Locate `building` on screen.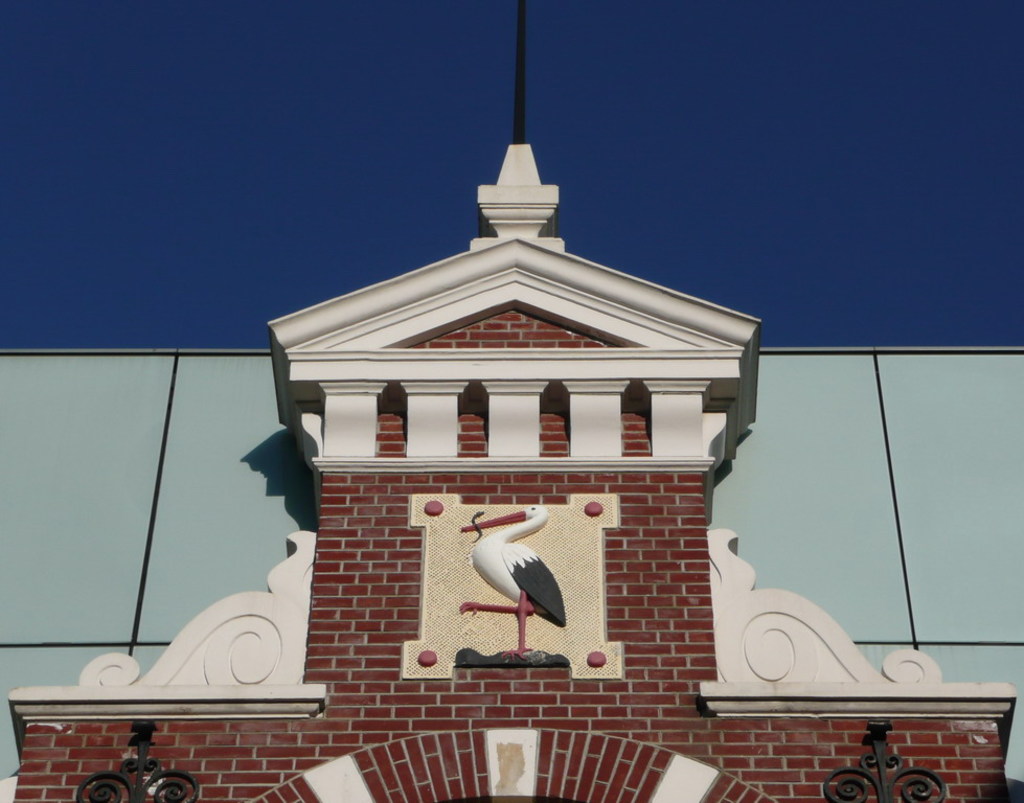
On screen at (x1=0, y1=125, x2=1018, y2=802).
